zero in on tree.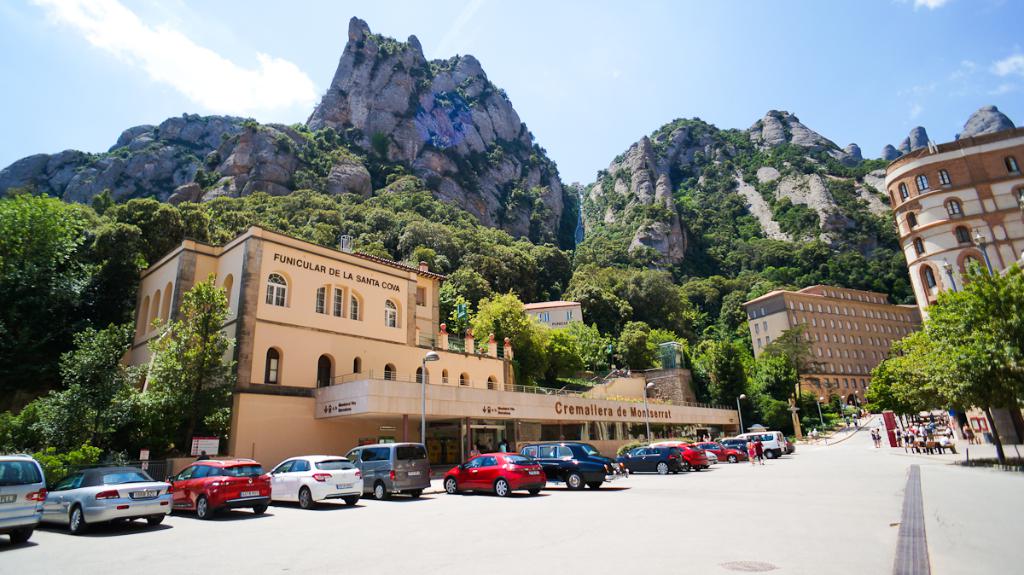
Zeroed in: 133/275/231/476.
